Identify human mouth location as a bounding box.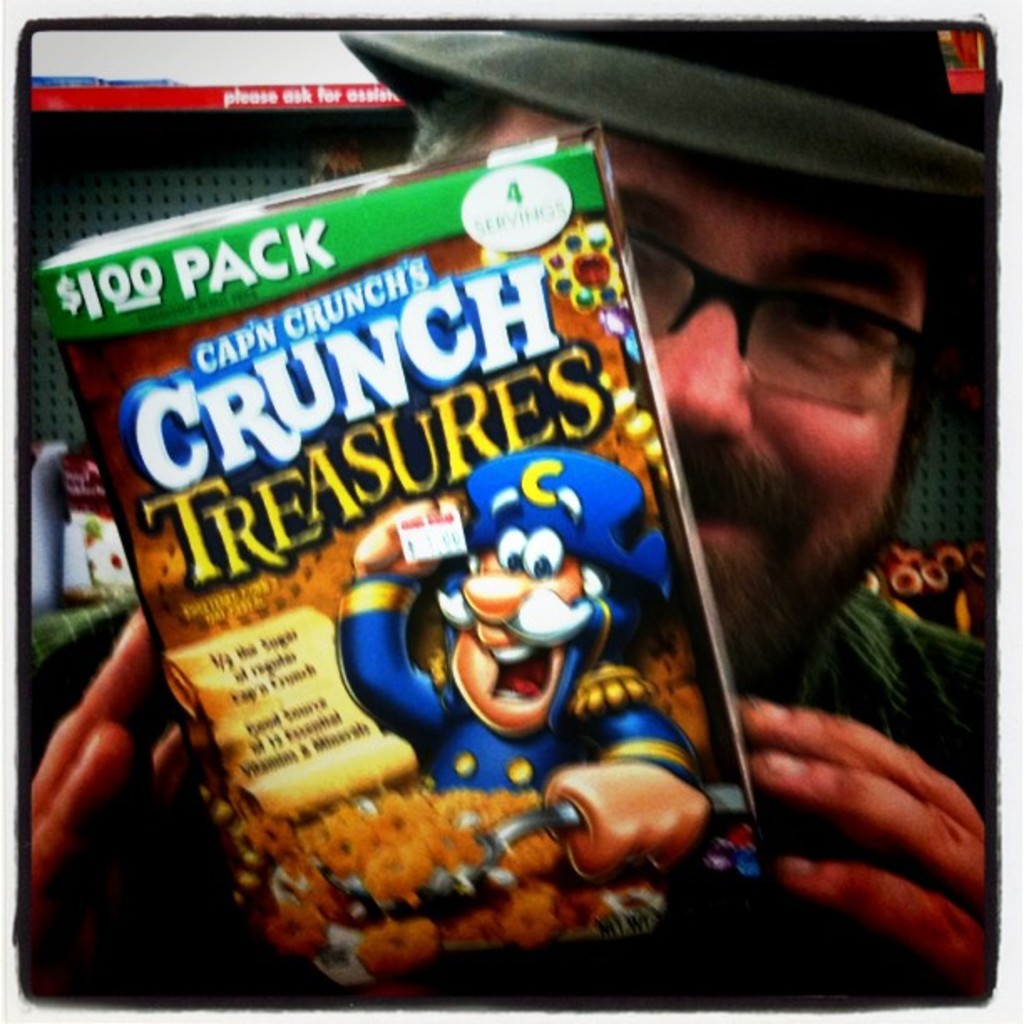
box(678, 487, 768, 571).
